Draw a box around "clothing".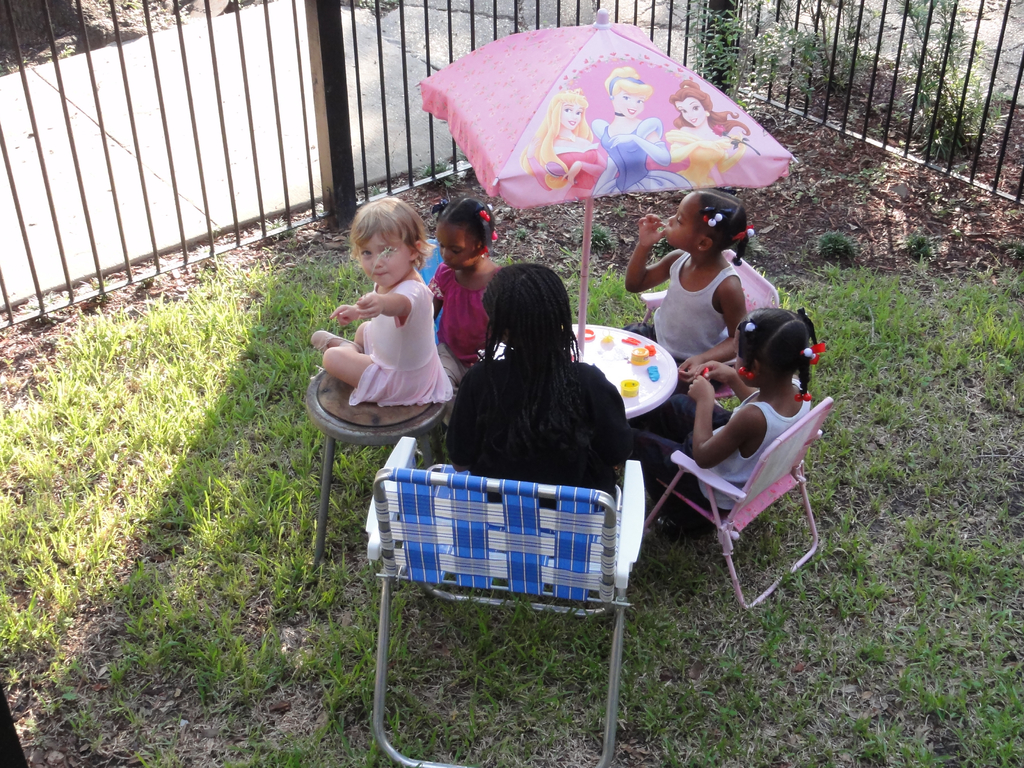
525:146:607:202.
